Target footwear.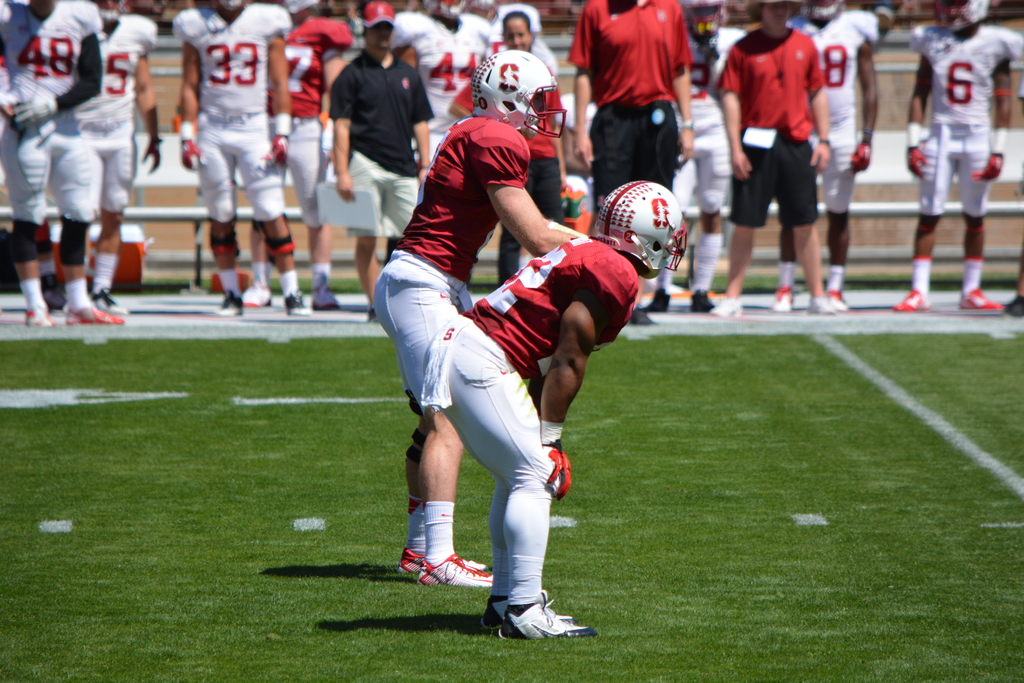
Target region: x1=807, y1=289, x2=832, y2=314.
